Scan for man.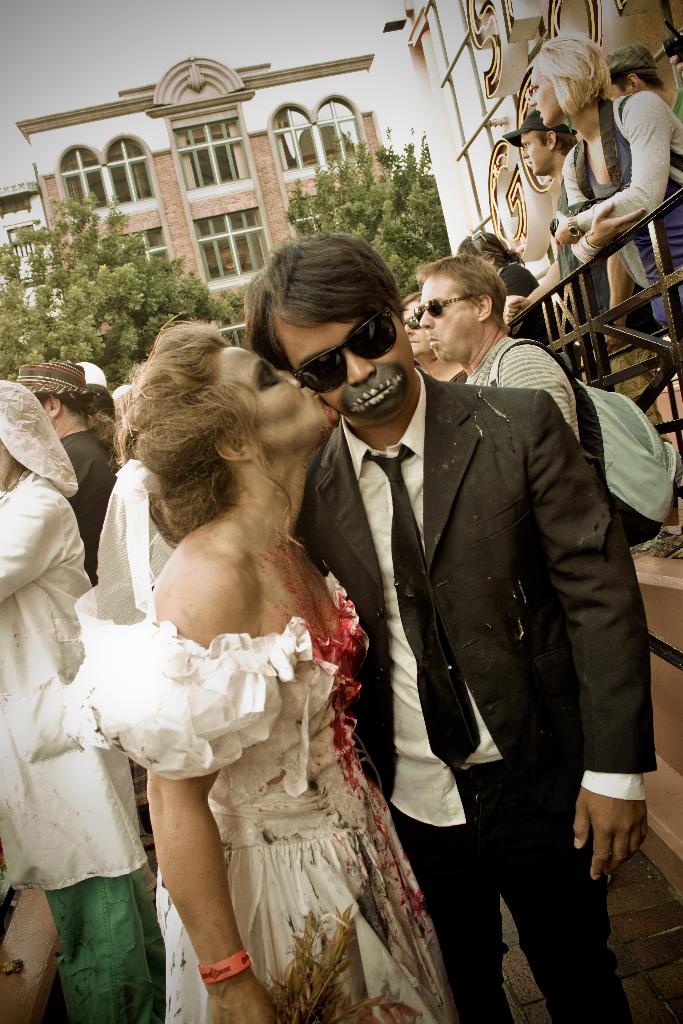
Scan result: 238/222/658/1023.
